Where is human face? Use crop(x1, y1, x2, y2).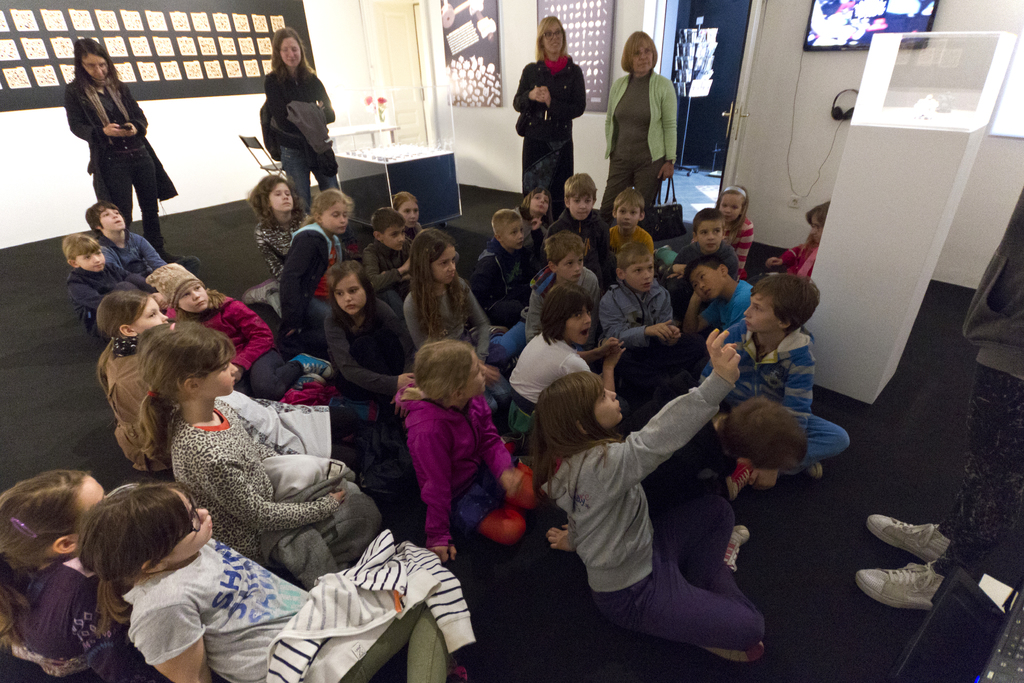
crop(209, 353, 237, 395).
